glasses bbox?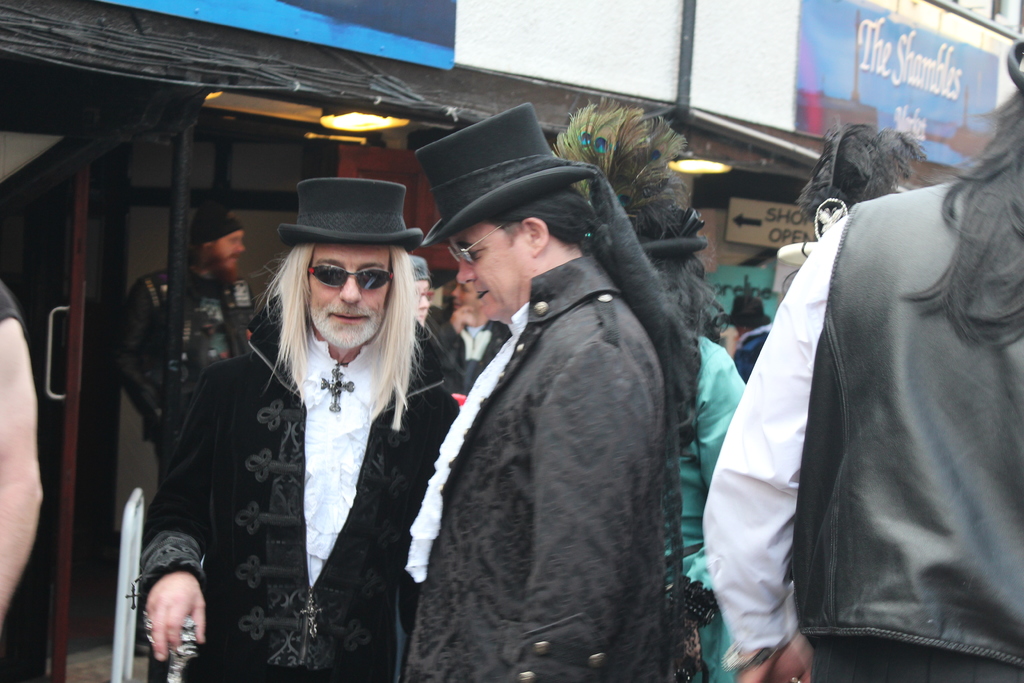
446,226,500,268
